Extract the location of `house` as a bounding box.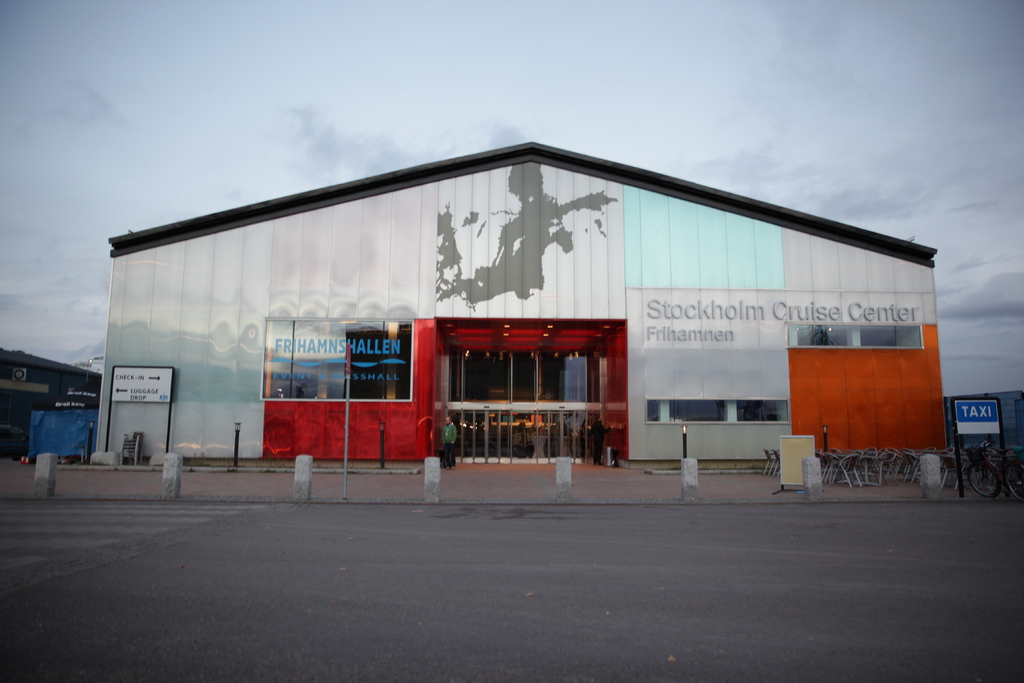
(left=93, top=129, right=961, bottom=507).
